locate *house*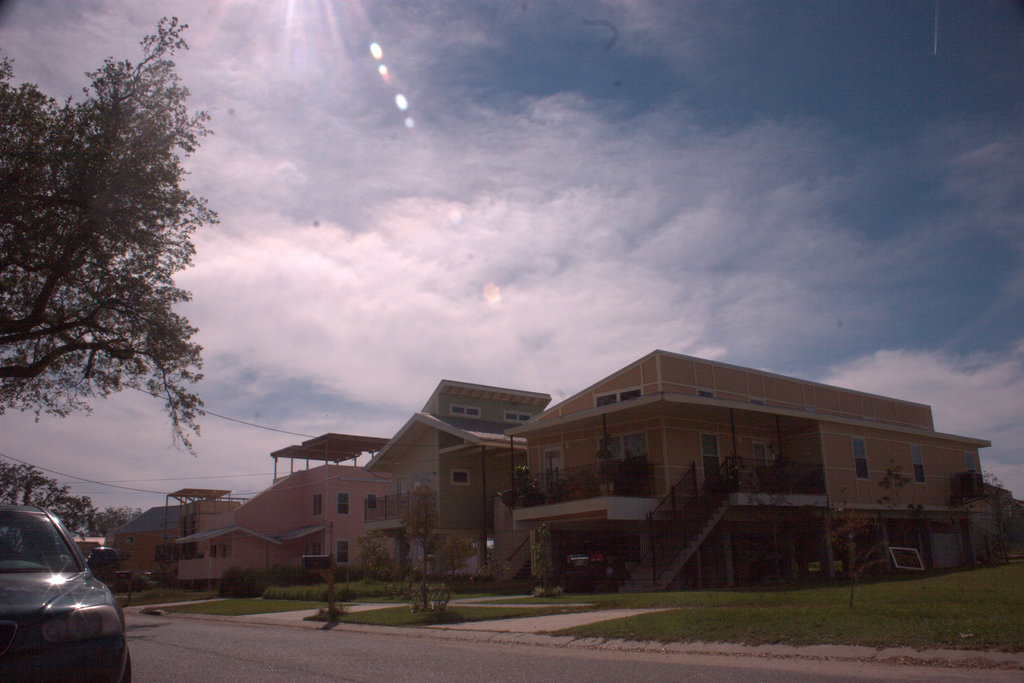
(x1=174, y1=444, x2=365, y2=586)
